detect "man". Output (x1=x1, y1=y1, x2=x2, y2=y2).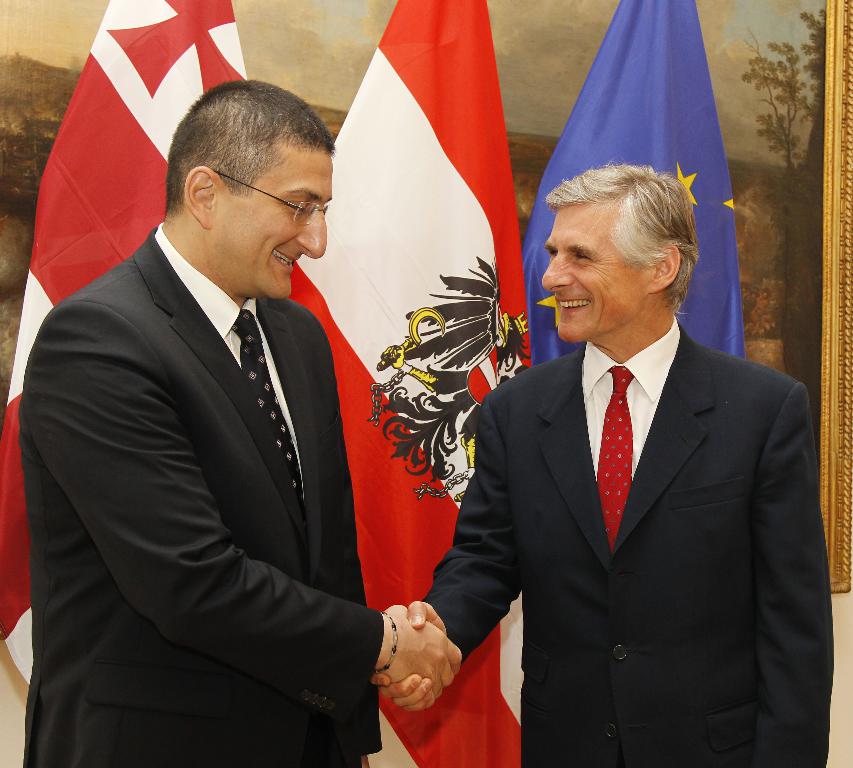
(x1=11, y1=77, x2=473, y2=767).
